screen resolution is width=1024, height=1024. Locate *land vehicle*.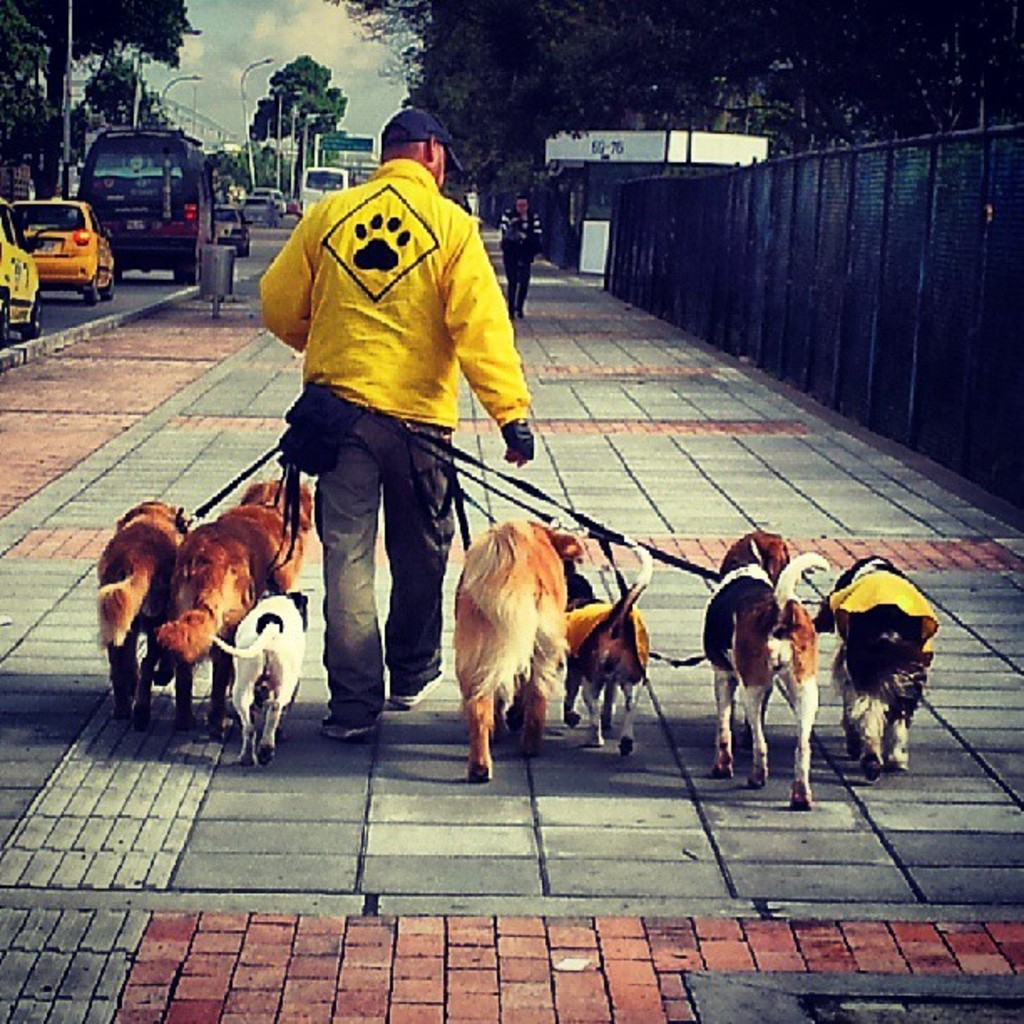
locate(209, 201, 256, 261).
